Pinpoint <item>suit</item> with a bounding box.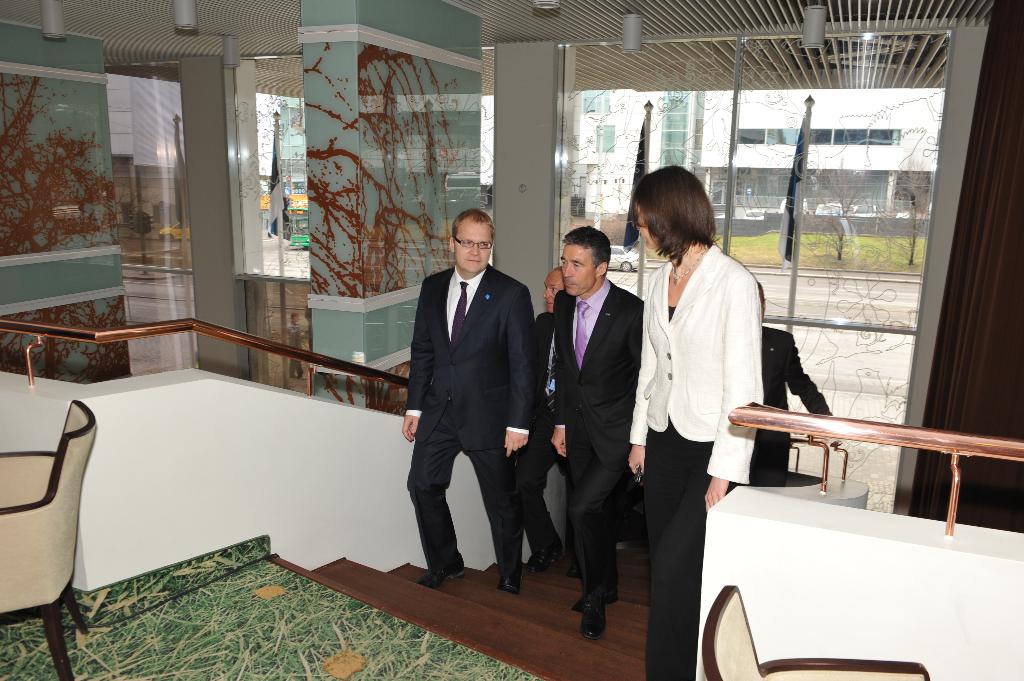
[548,278,650,602].
